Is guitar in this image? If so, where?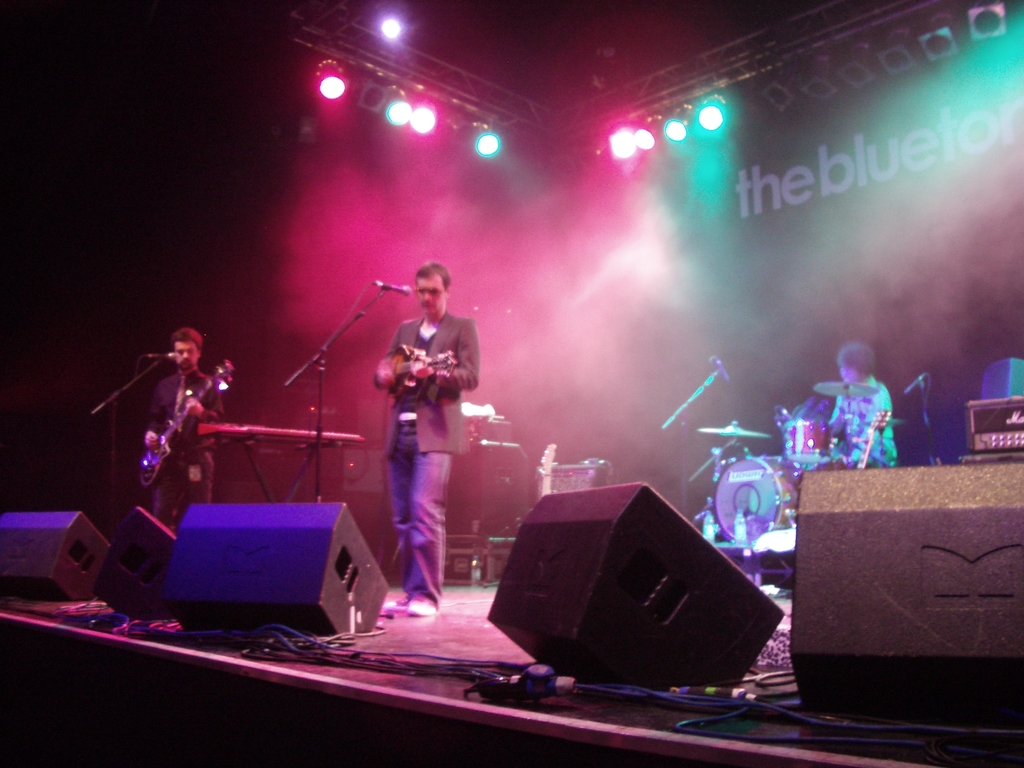
Yes, at (x1=378, y1=342, x2=457, y2=406).
